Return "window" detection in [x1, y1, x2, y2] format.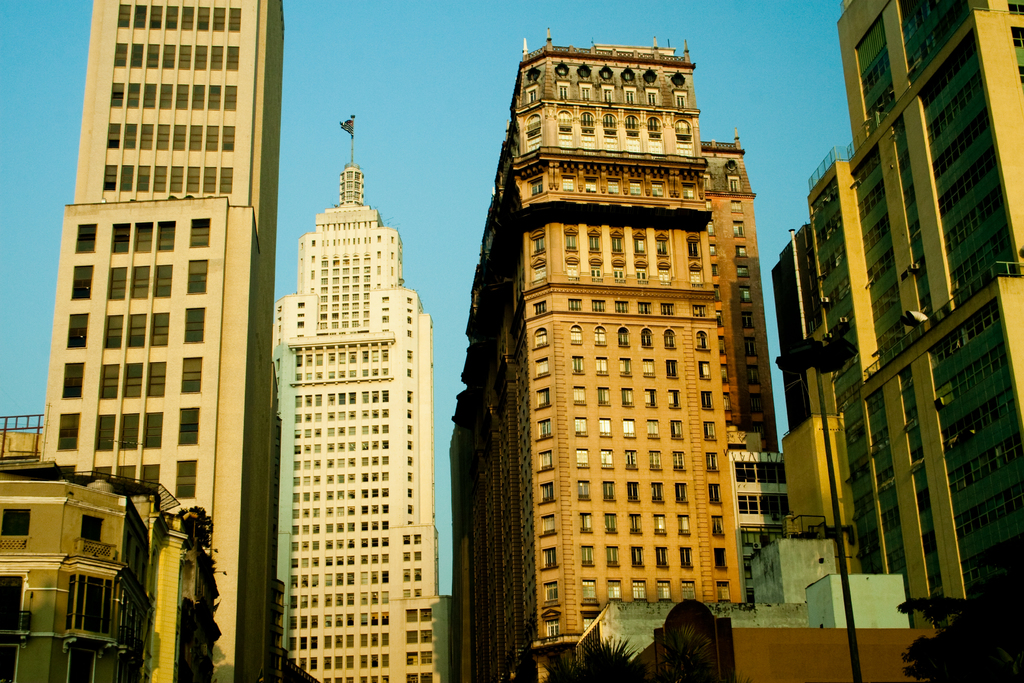
[0, 576, 19, 631].
